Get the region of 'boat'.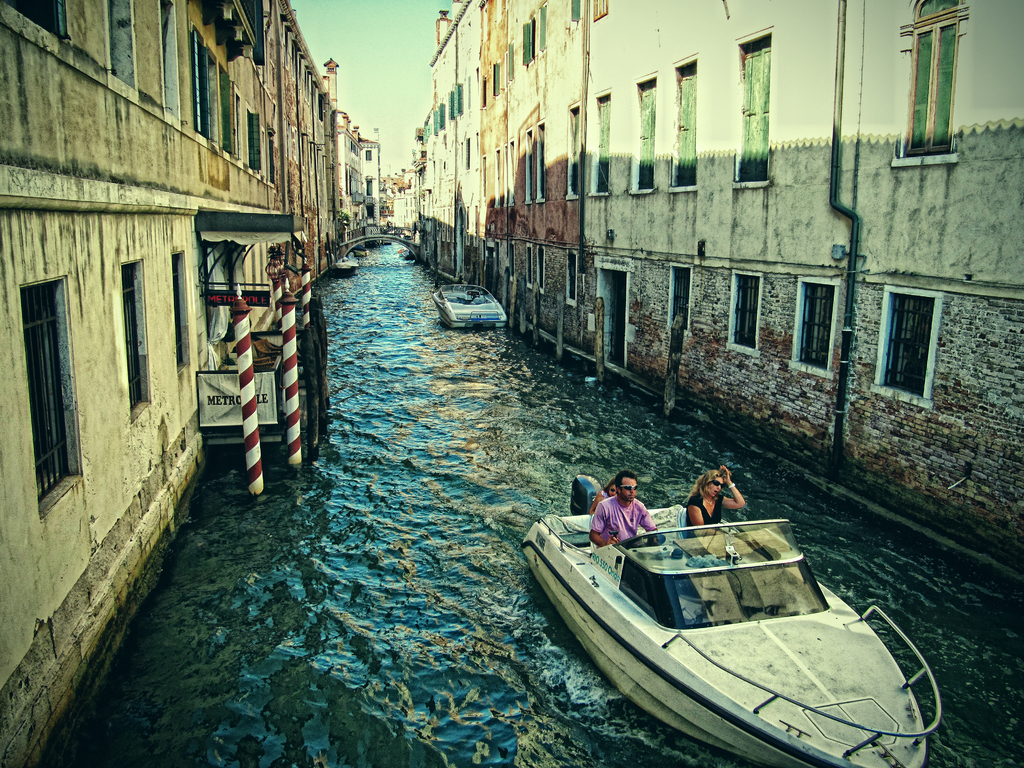
<bbox>519, 468, 956, 751</bbox>.
